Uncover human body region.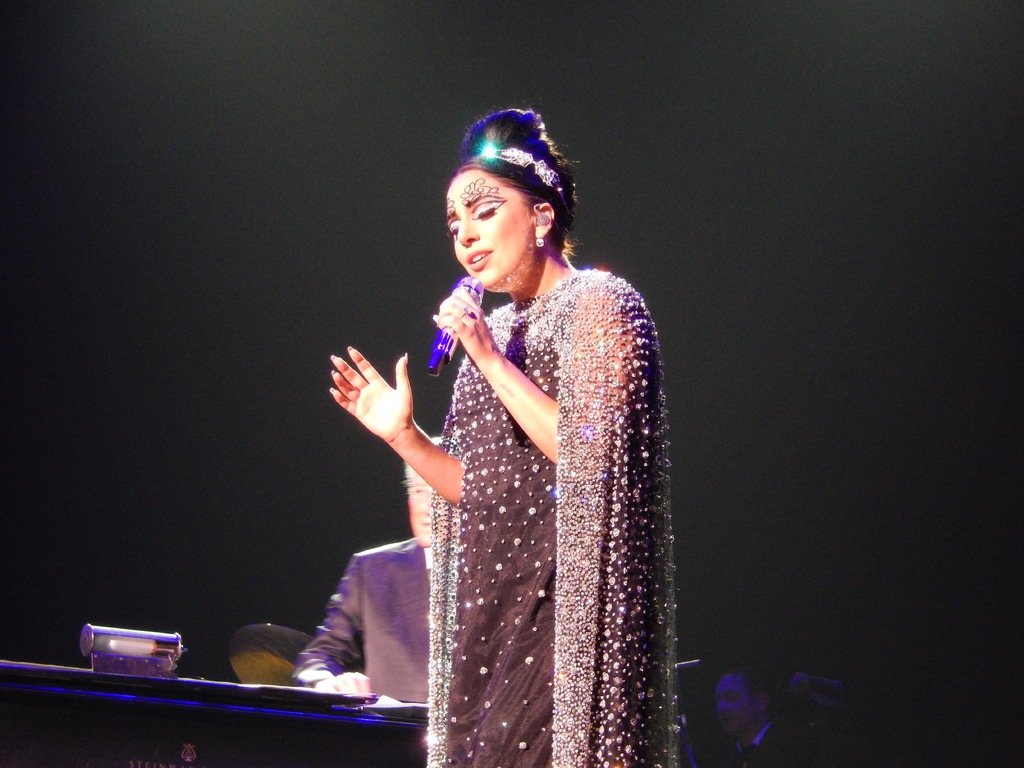
Uncovered: [x1=310, y1=142, x2=676, y2=767].
